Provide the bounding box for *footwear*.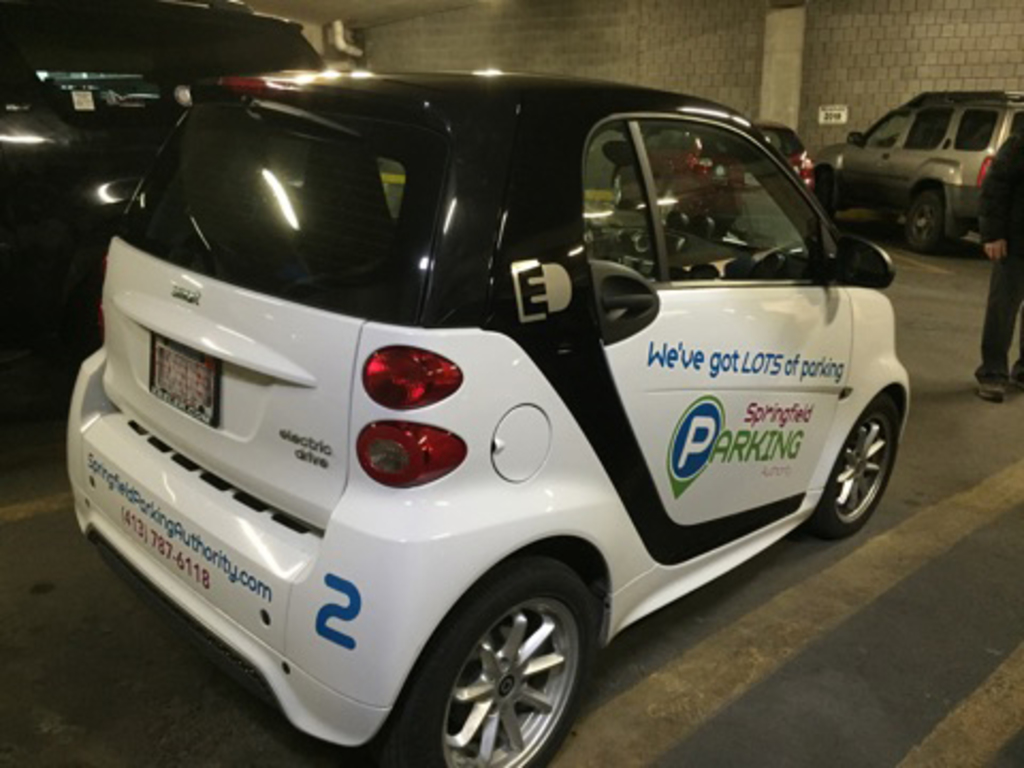
box=[973, 380, 1011, 403].
